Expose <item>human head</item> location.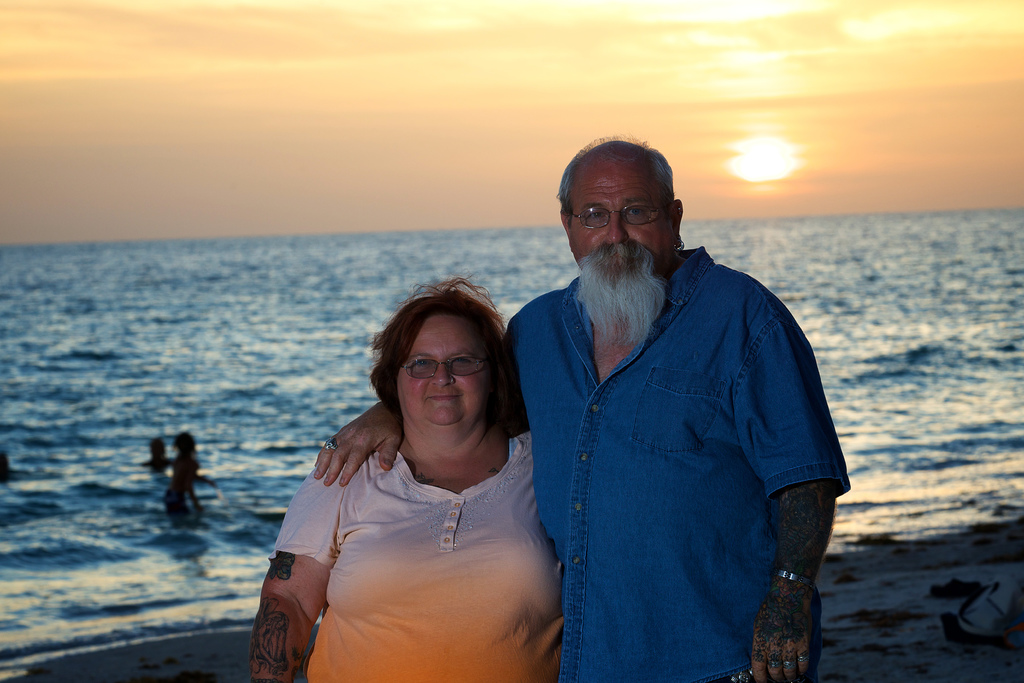
Exposed at 551, 133, 700, 281.
